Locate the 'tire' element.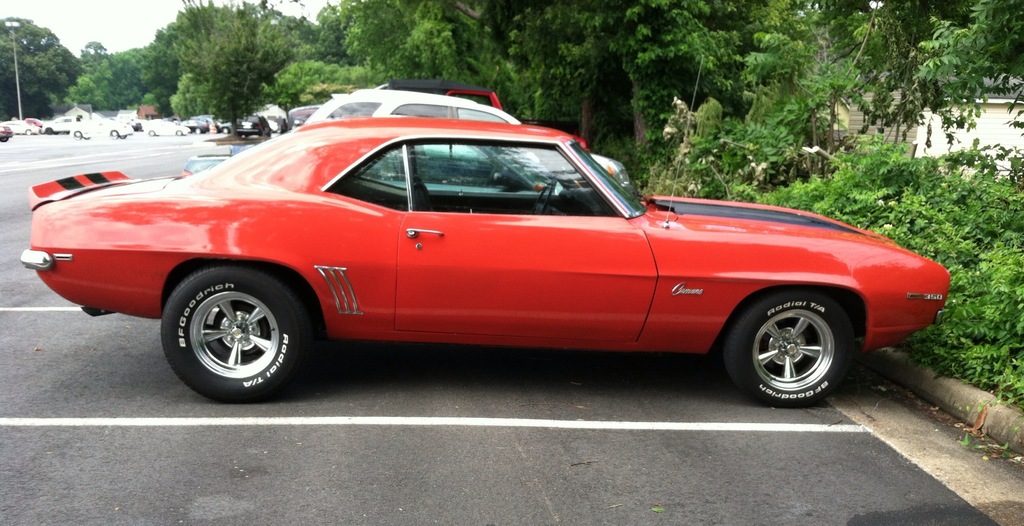
Element bbox: l=142, t=250, r=300, b=391.
